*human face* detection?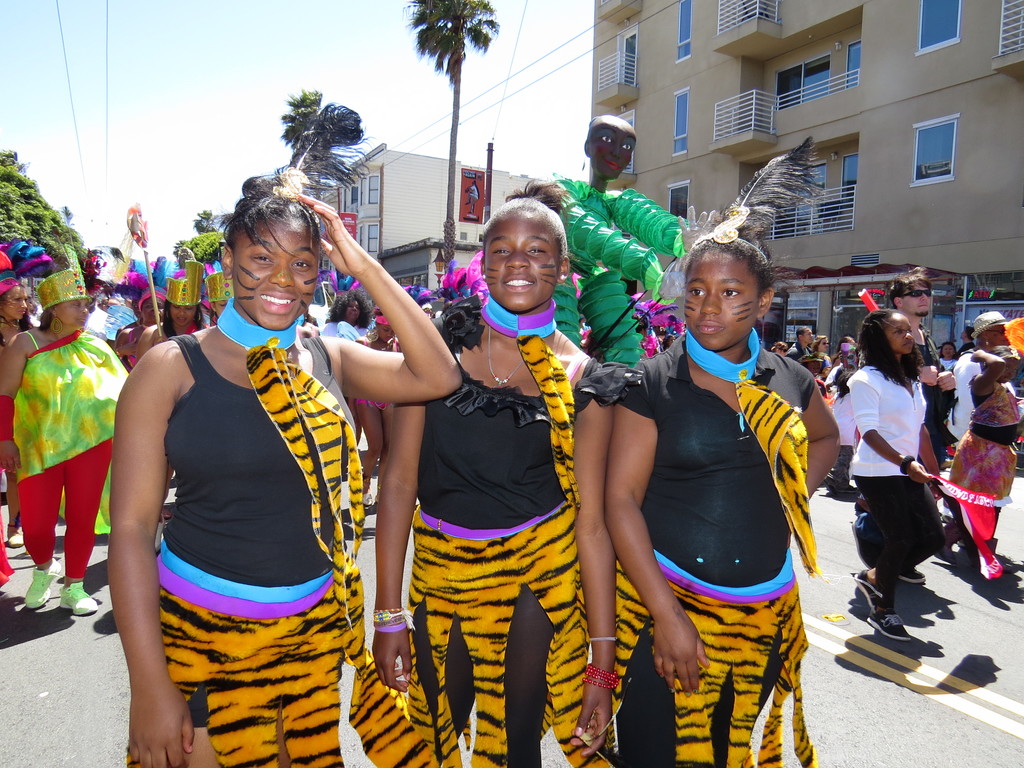
{"x1": 3, "y1": 284, "x2": 27, "y2": 319}
